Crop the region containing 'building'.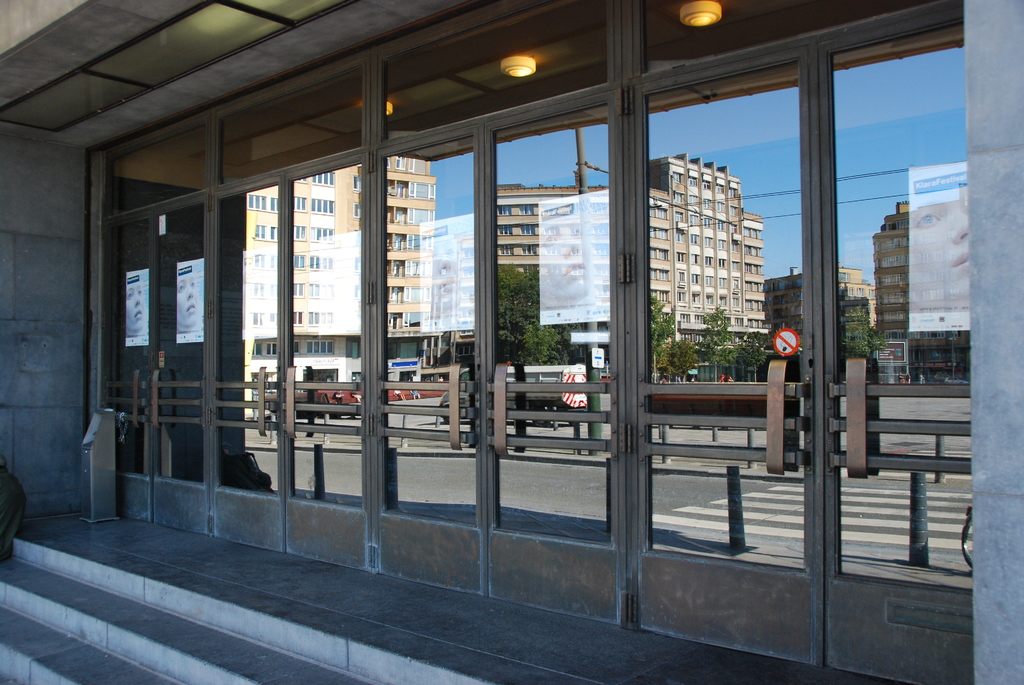
Crop region: x1=872 y1=182 x2=972 y2=382.
